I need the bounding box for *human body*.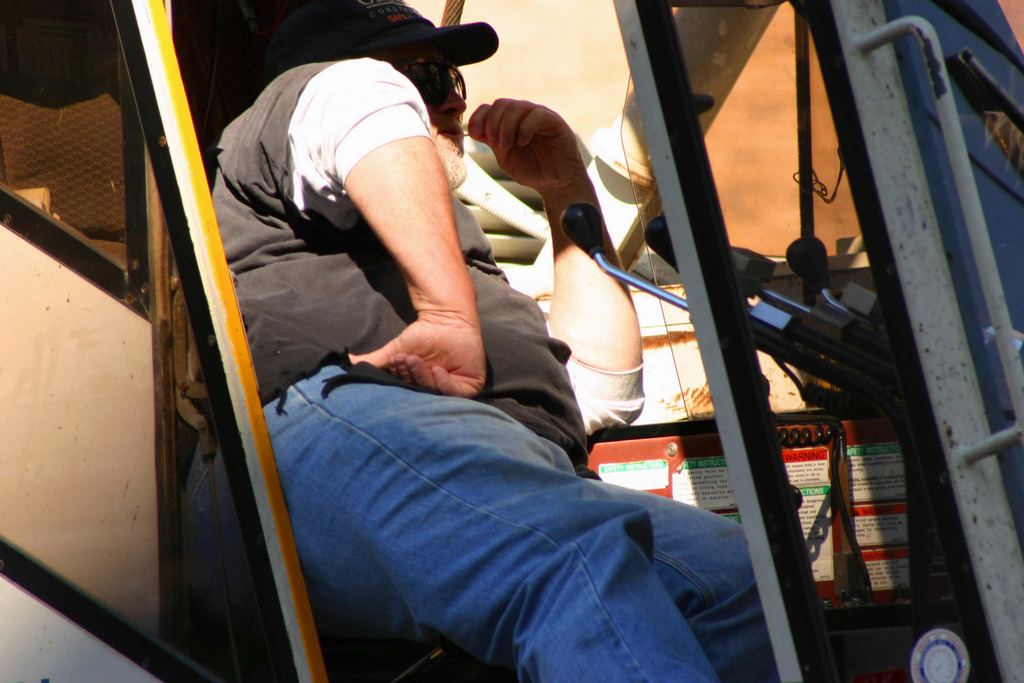
Here it is: (x1=125, y1=16, x2=701, y2=631).
